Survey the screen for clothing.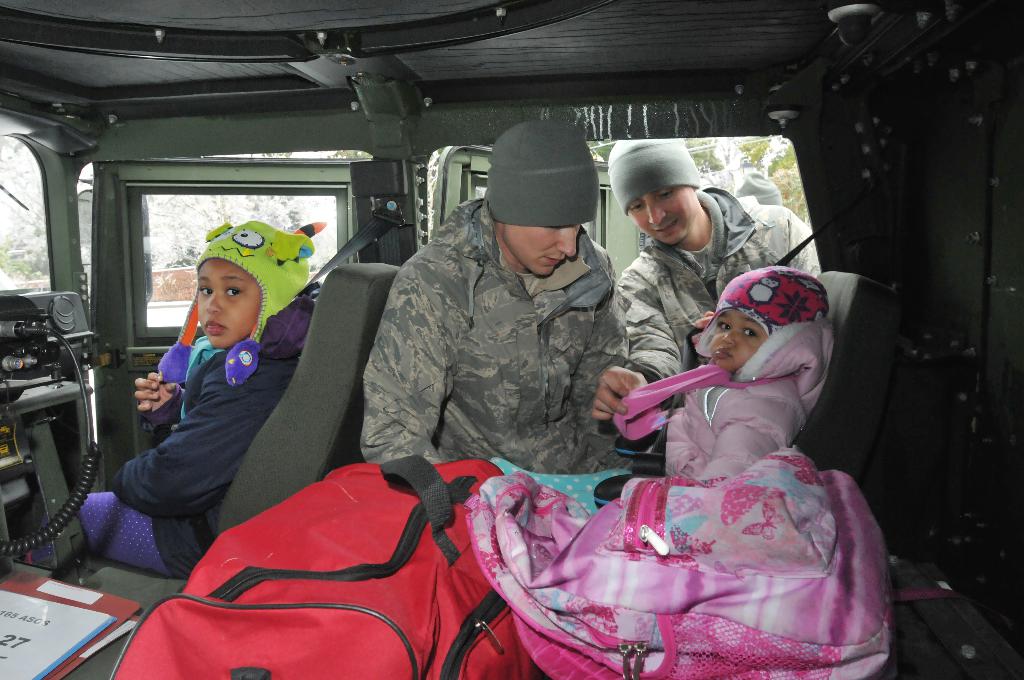
Survey found: (left=618, top=188, right=820, bottom=409).
